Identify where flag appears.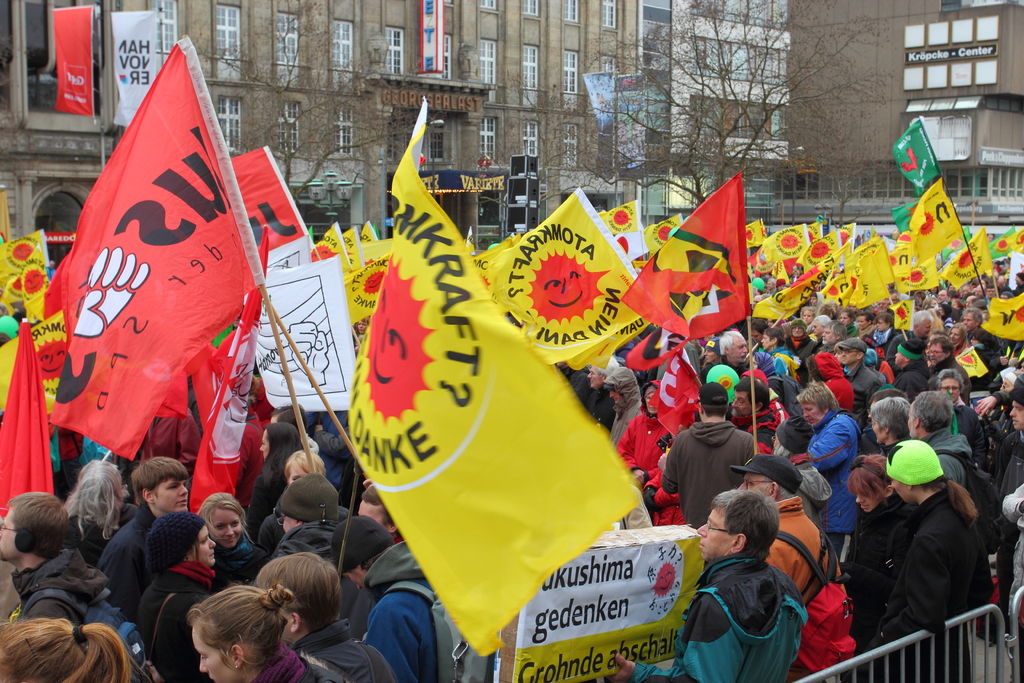
Appears at left=638, top=154, right=762, bottom=354.
